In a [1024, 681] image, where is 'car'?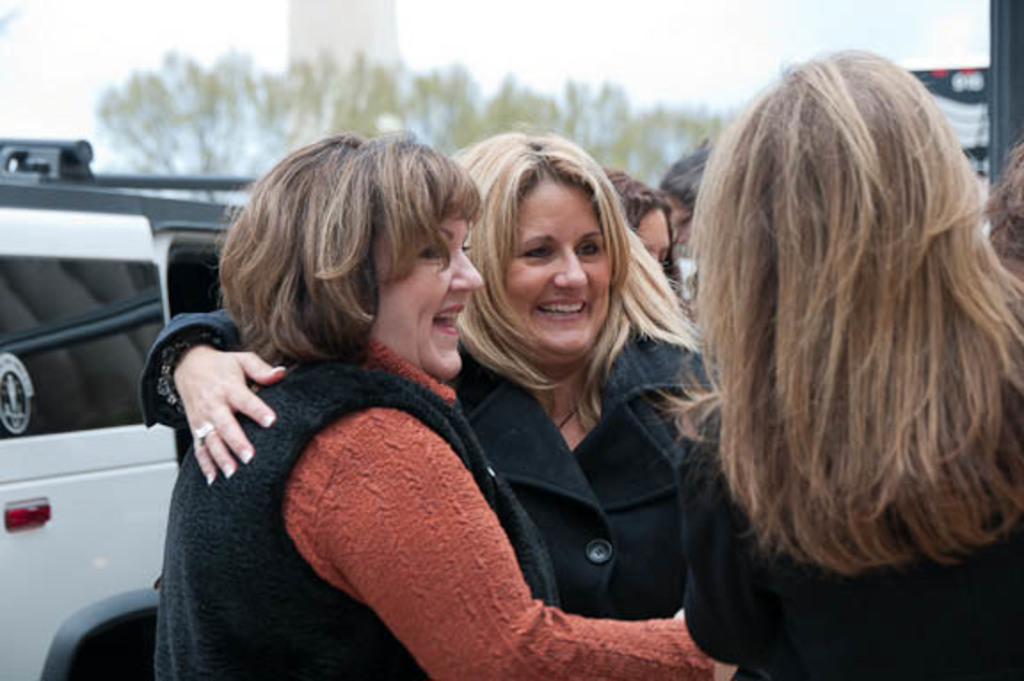
region(0, 126, 270, 679).
